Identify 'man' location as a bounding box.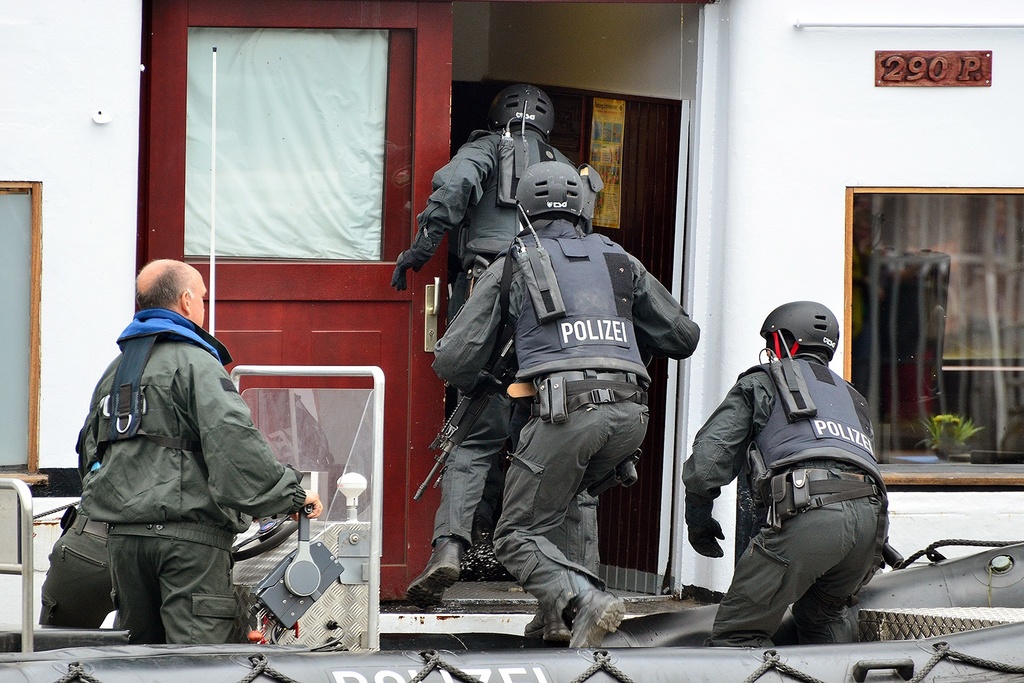
430:162:702:646.
